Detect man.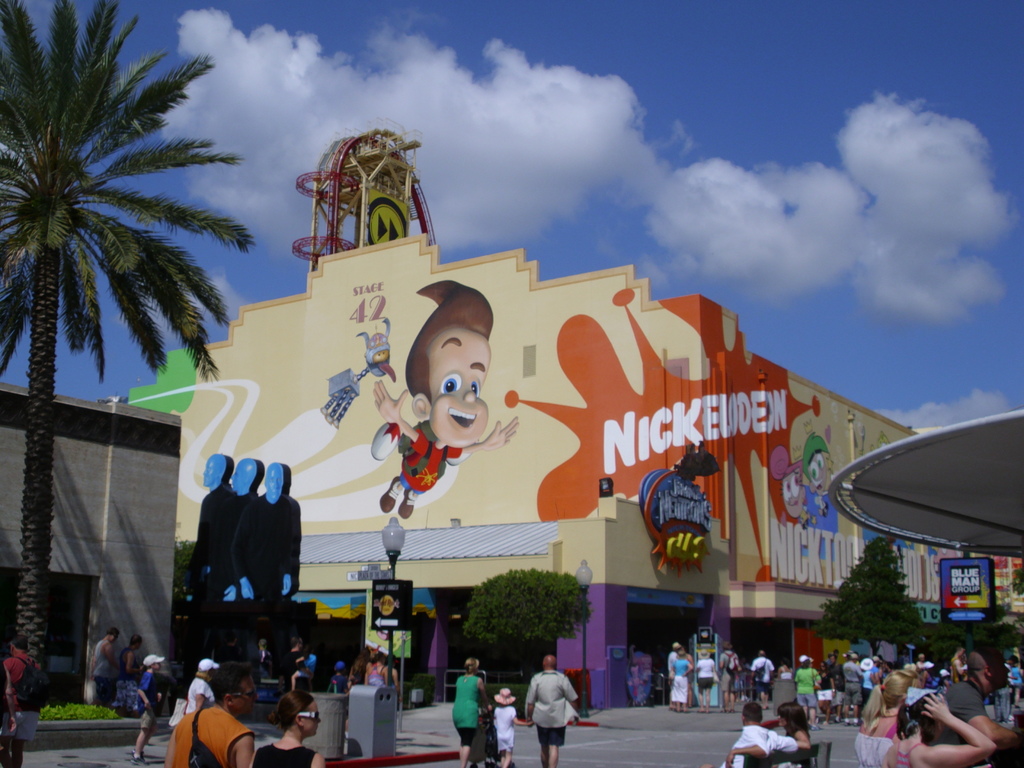
Detected at 828 662 848 721.
